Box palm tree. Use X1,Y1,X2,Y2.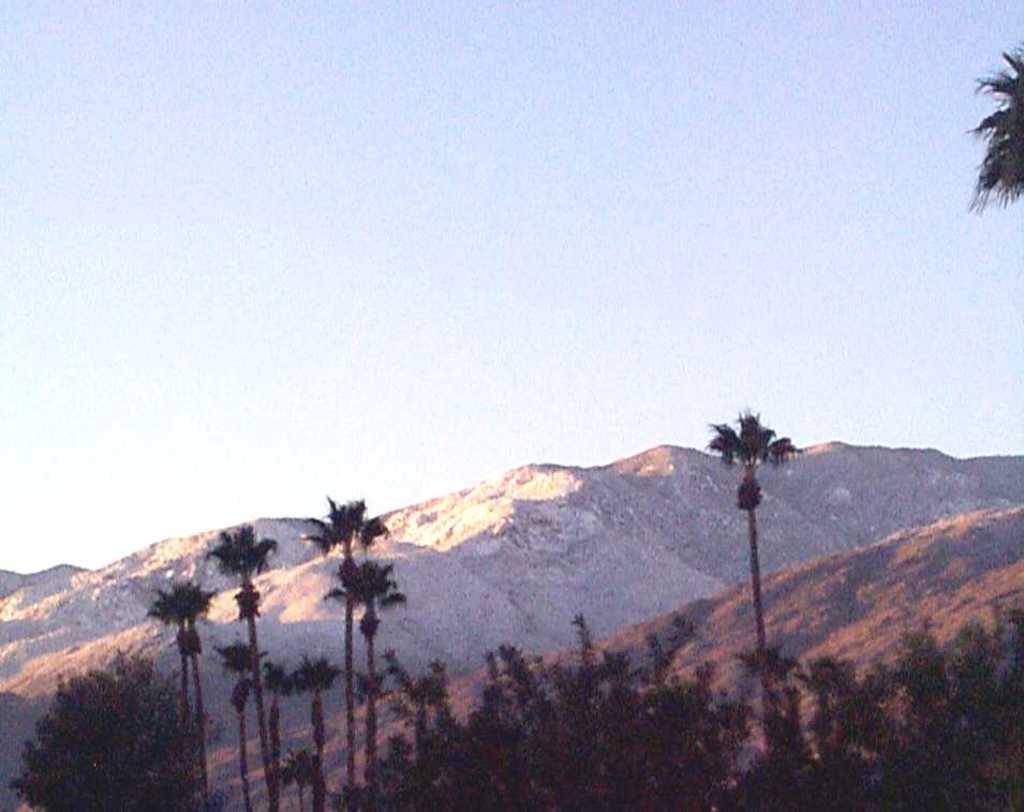
336,557,396,784.
